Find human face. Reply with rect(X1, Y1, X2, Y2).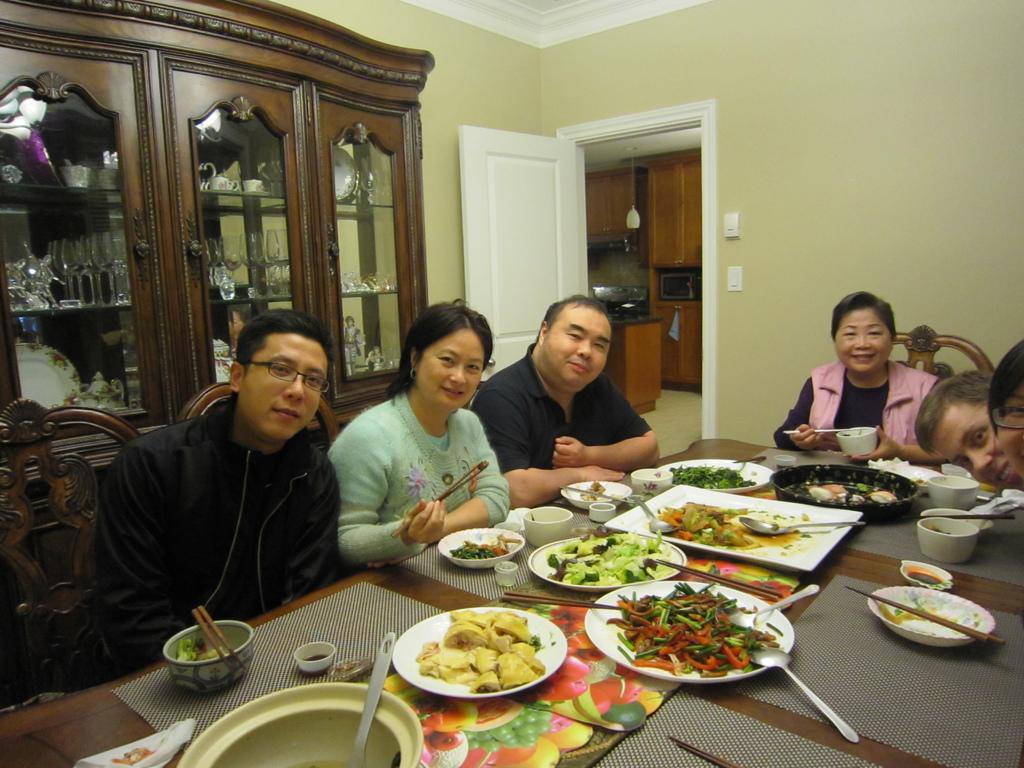
rect(996, 389, 1023, 468).
